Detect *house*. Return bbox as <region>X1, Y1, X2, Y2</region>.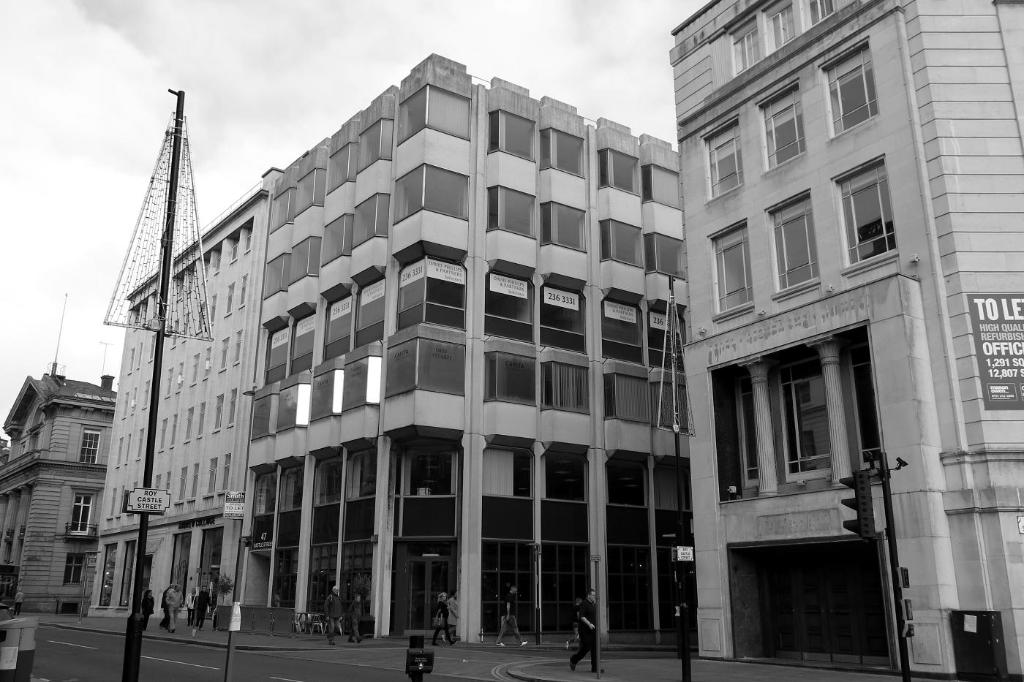
<region>85, 50, 699, 645</region>.
